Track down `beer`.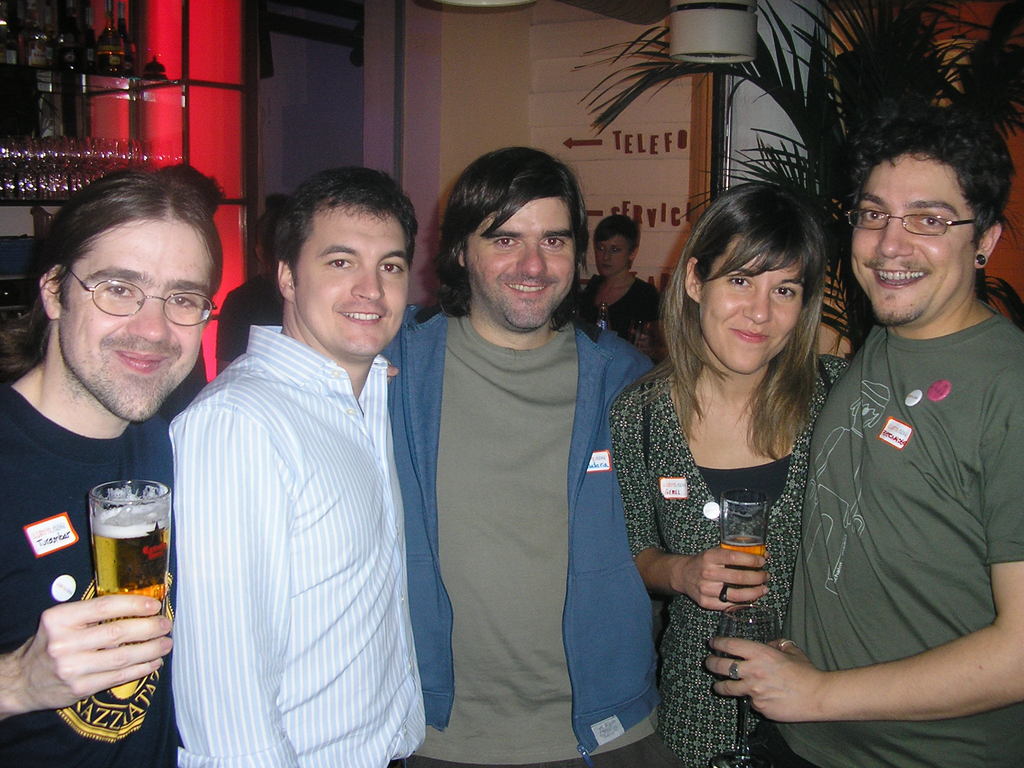
Tracked to 727 529 768 600.
